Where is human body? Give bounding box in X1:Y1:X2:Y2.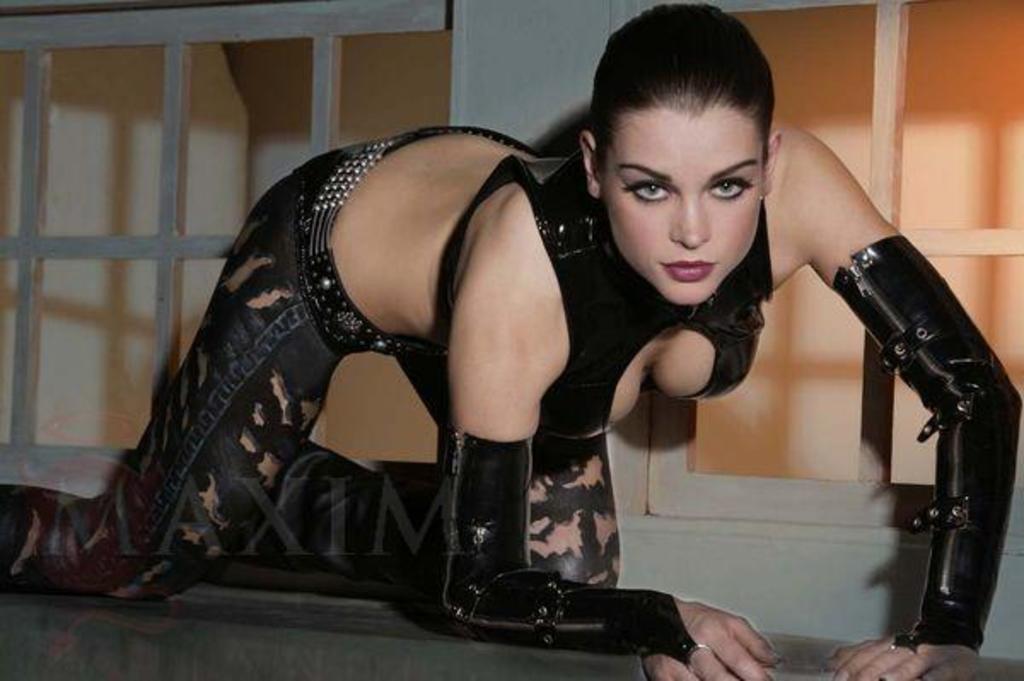
2:7:1021:678.
